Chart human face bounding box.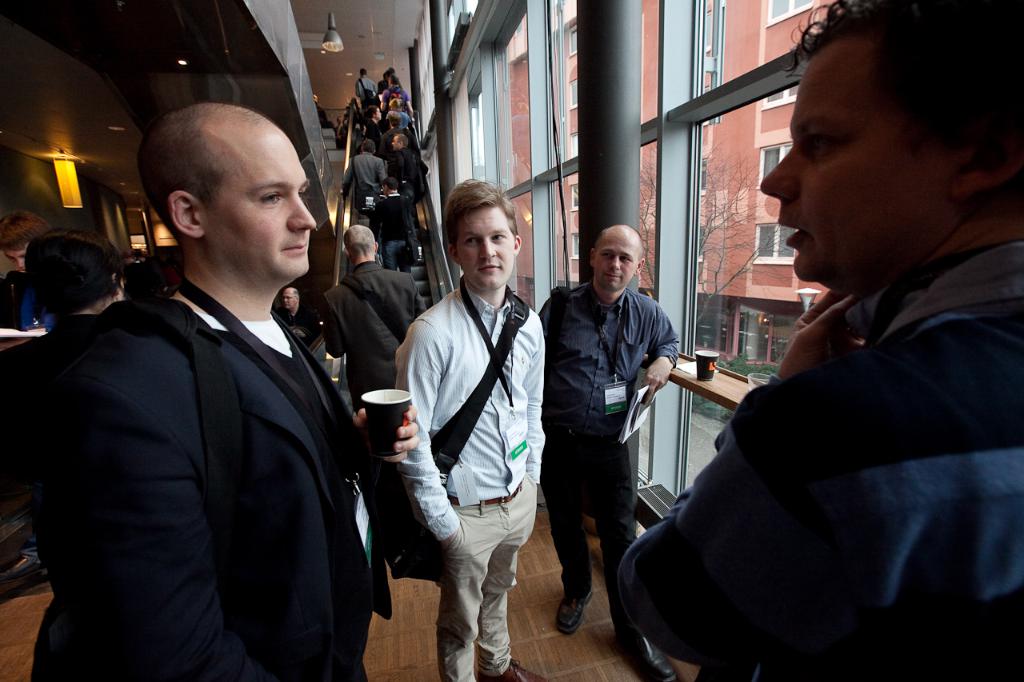
Charted: (594,233,639,288).
